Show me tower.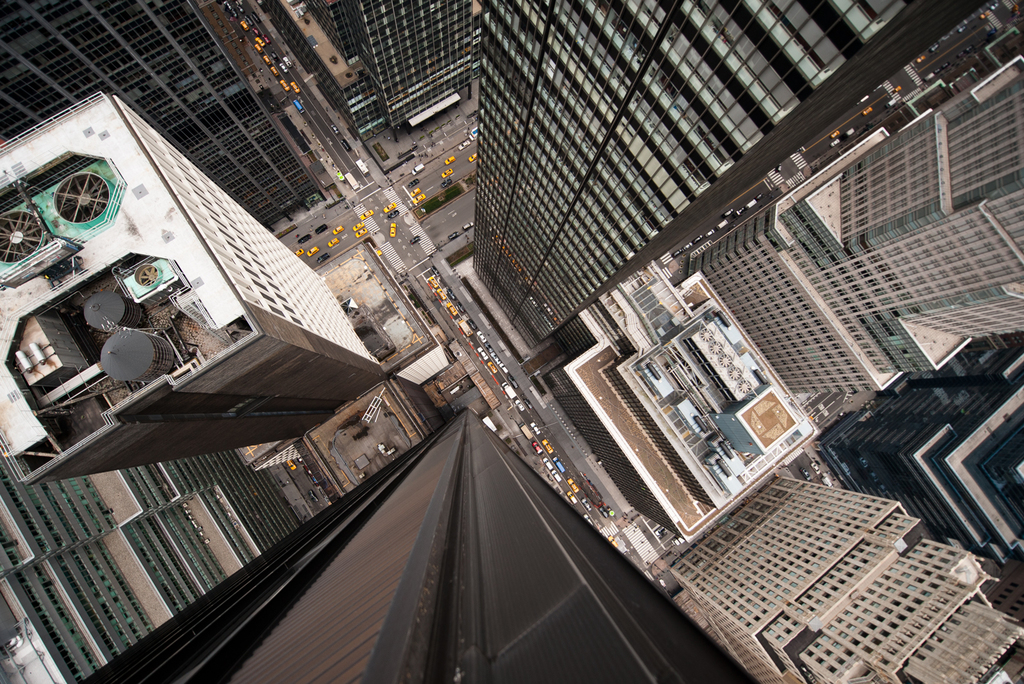
tower is here: 693 52 1023 400.
